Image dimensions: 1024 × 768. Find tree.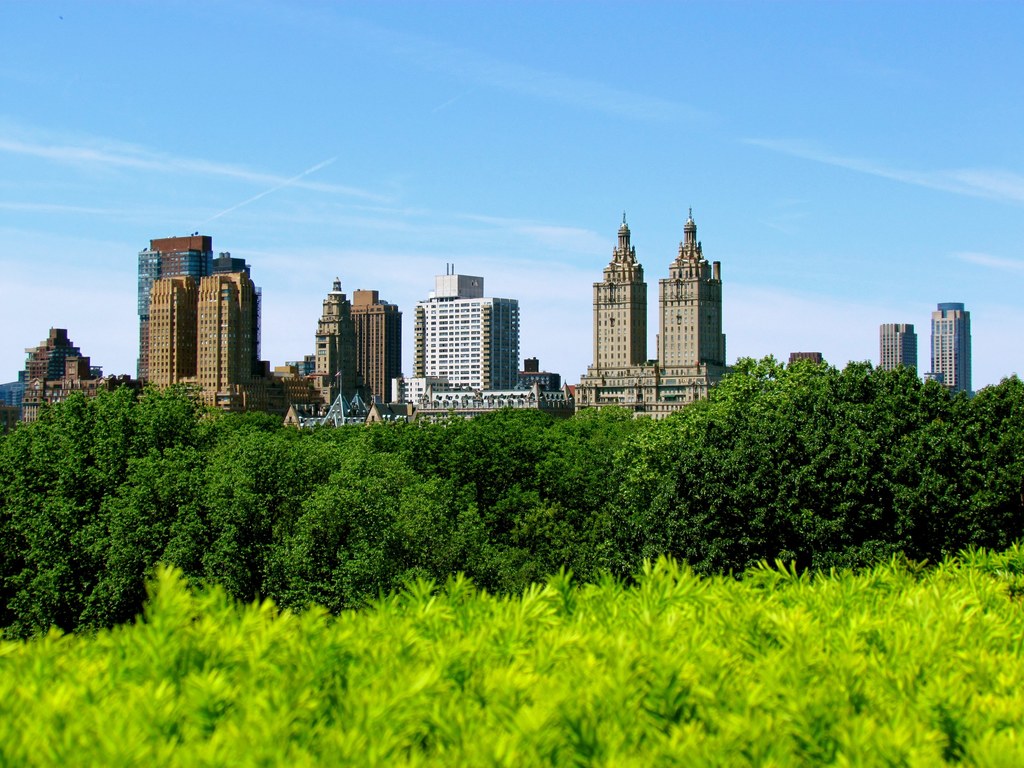
BBox(611, 364, 800, 574).
